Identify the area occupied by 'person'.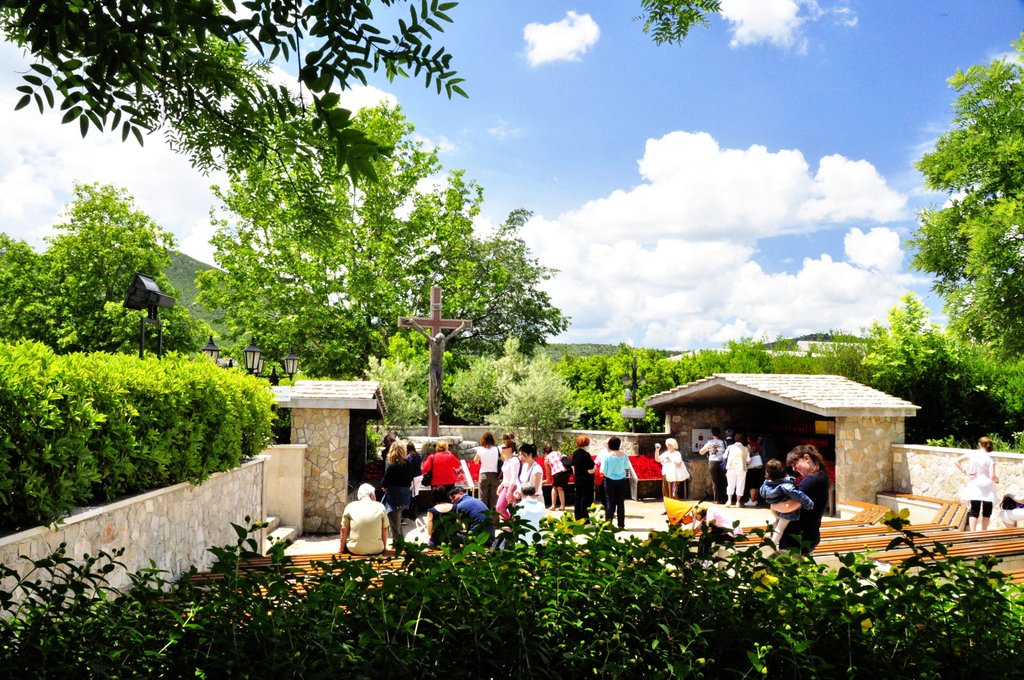
Area: (x1=598, y1=437, x2=628, y2=528).
